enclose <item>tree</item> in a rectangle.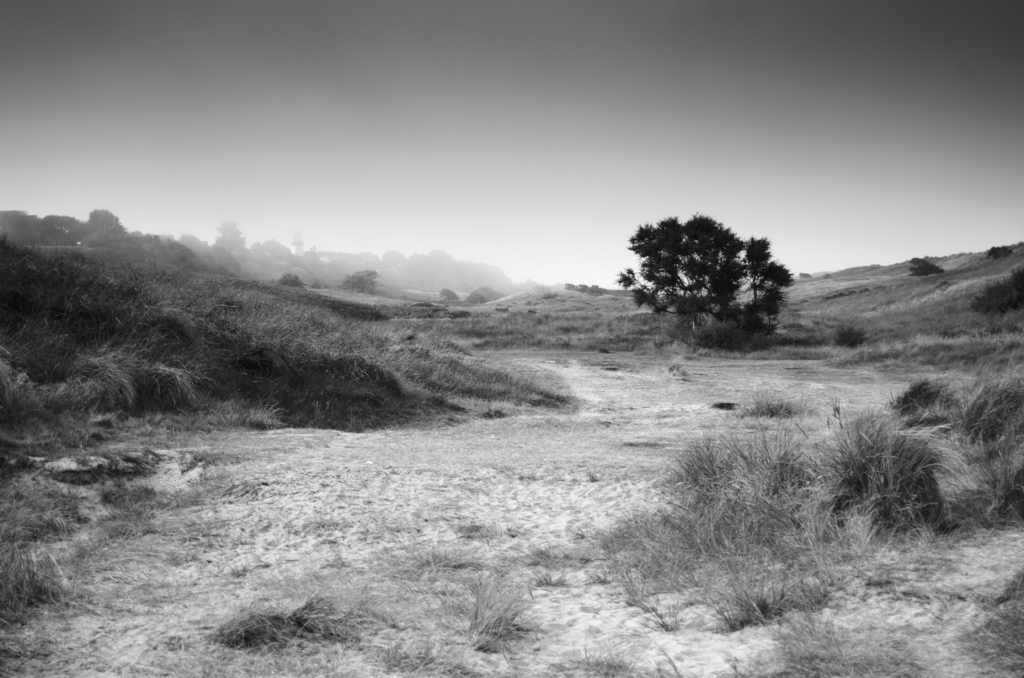
bbox=[282, 273, 328, 290].
